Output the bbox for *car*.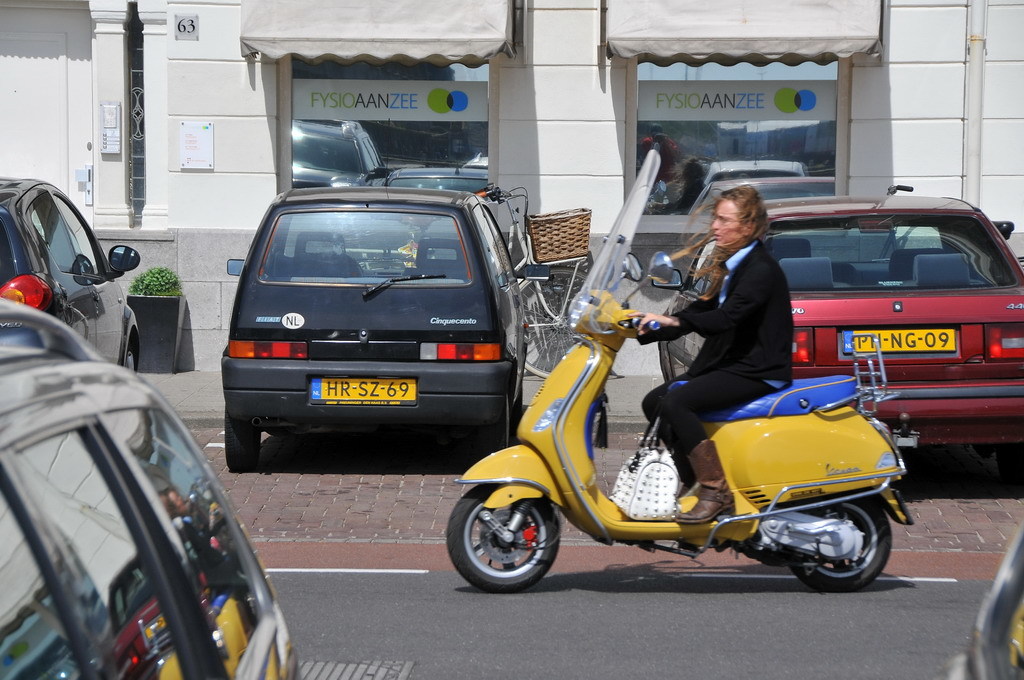
(652,191,1023,470).
